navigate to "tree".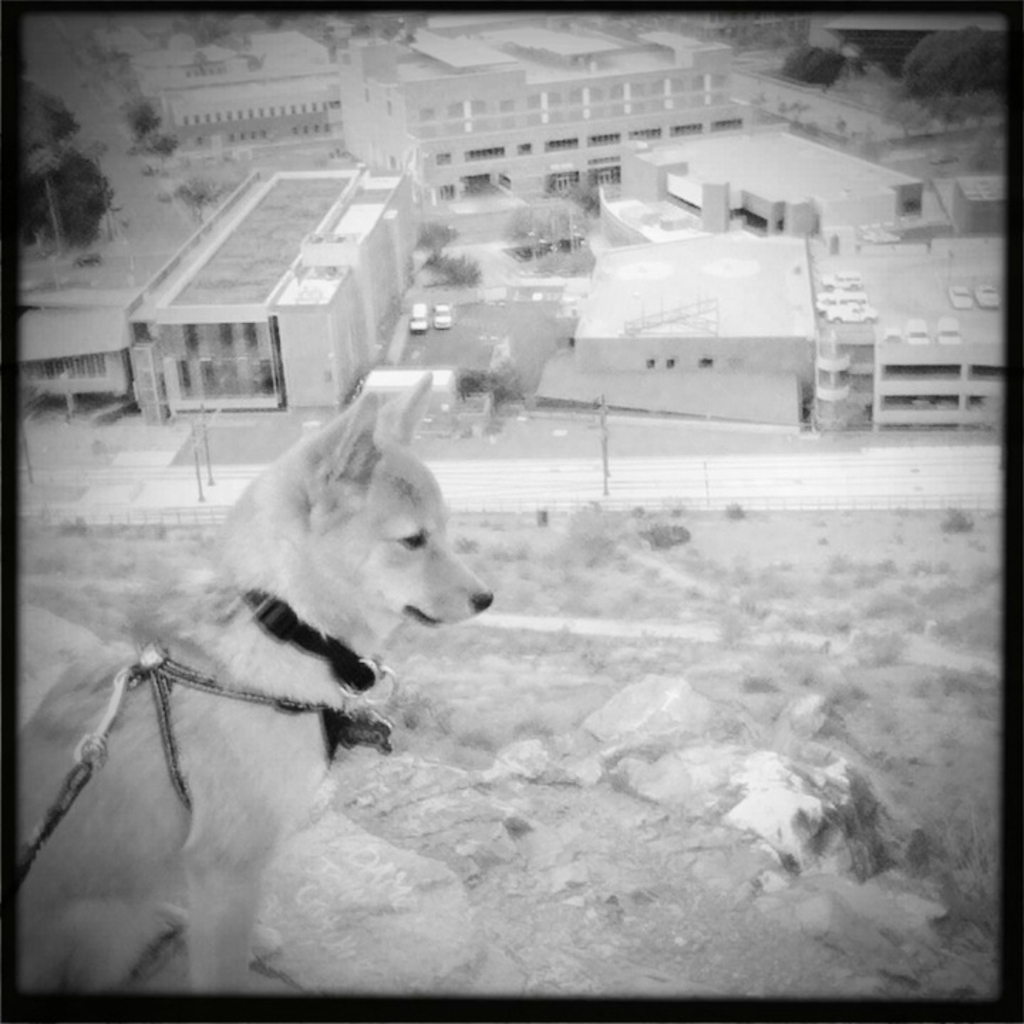
Navigation target: (777, 43, 850, 81).
